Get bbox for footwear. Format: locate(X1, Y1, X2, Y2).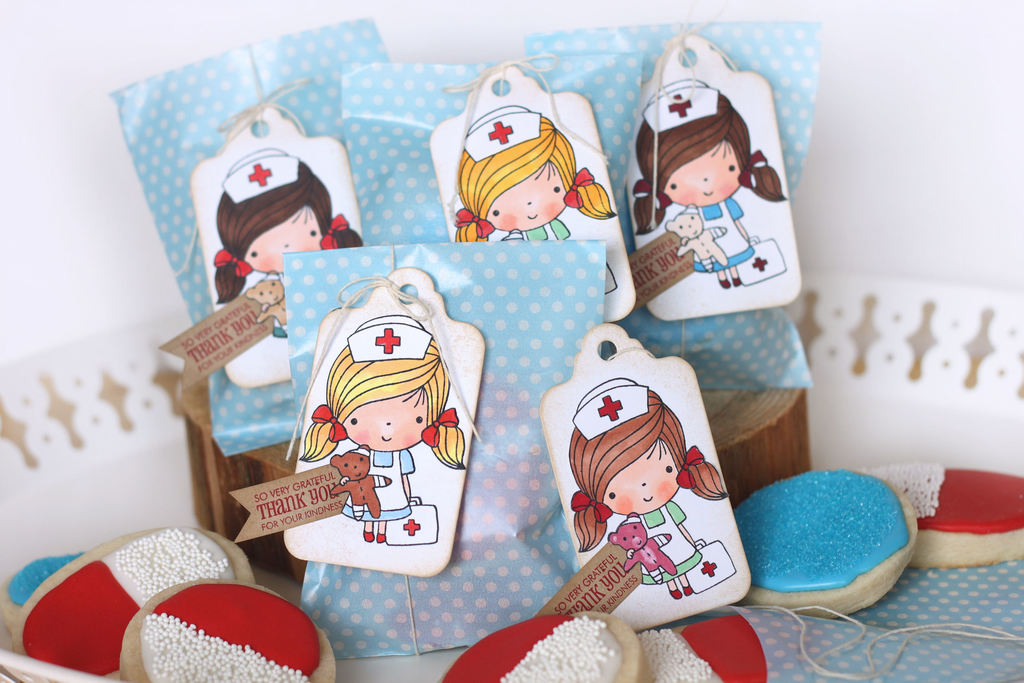
locate(364, 532, 375, 542).
